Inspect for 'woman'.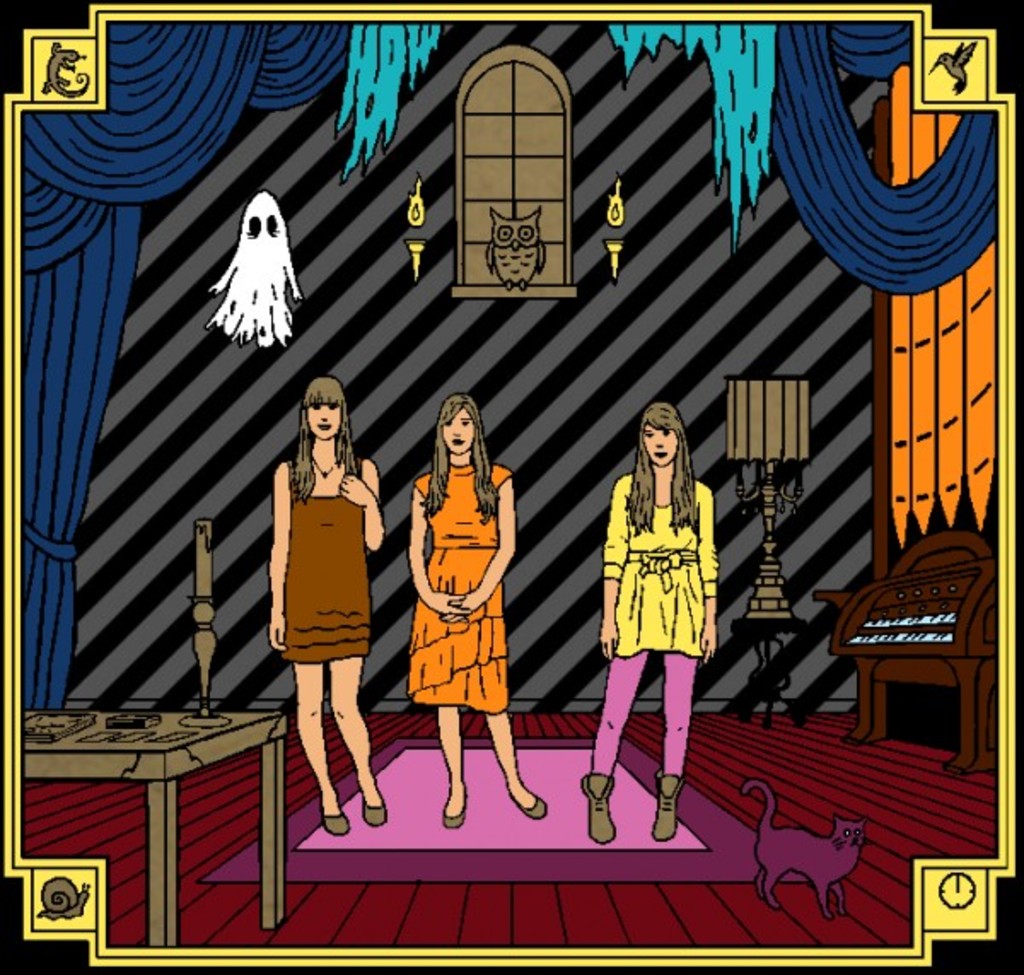
Inspection: 408,384,553,835.
